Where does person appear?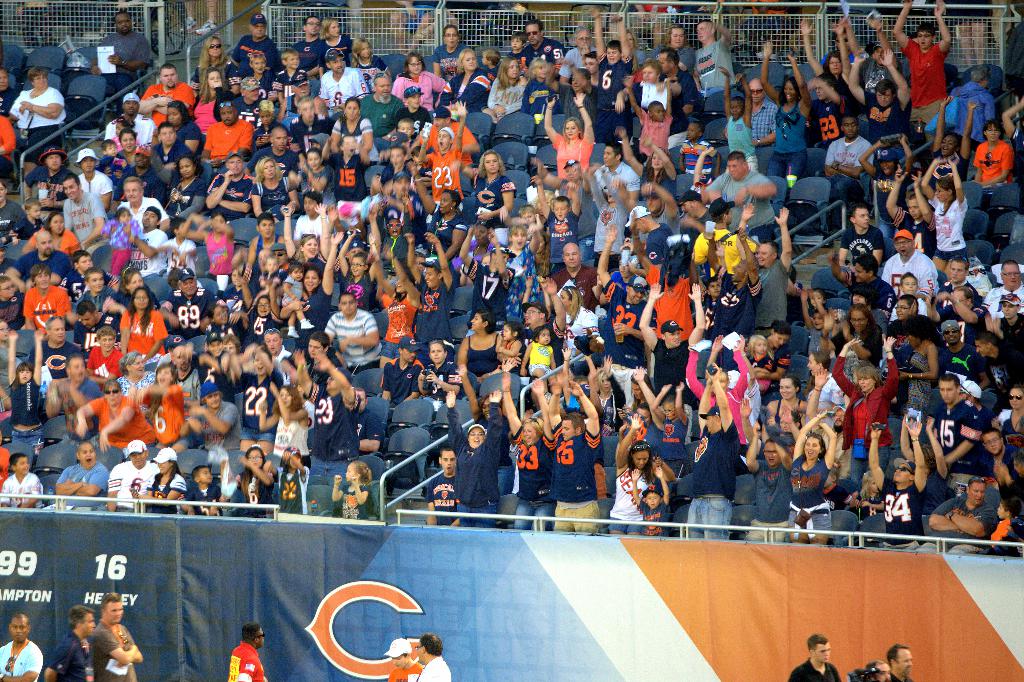
Appears at pyautogui.locateOnScreen(49, 607, 92, 681).
